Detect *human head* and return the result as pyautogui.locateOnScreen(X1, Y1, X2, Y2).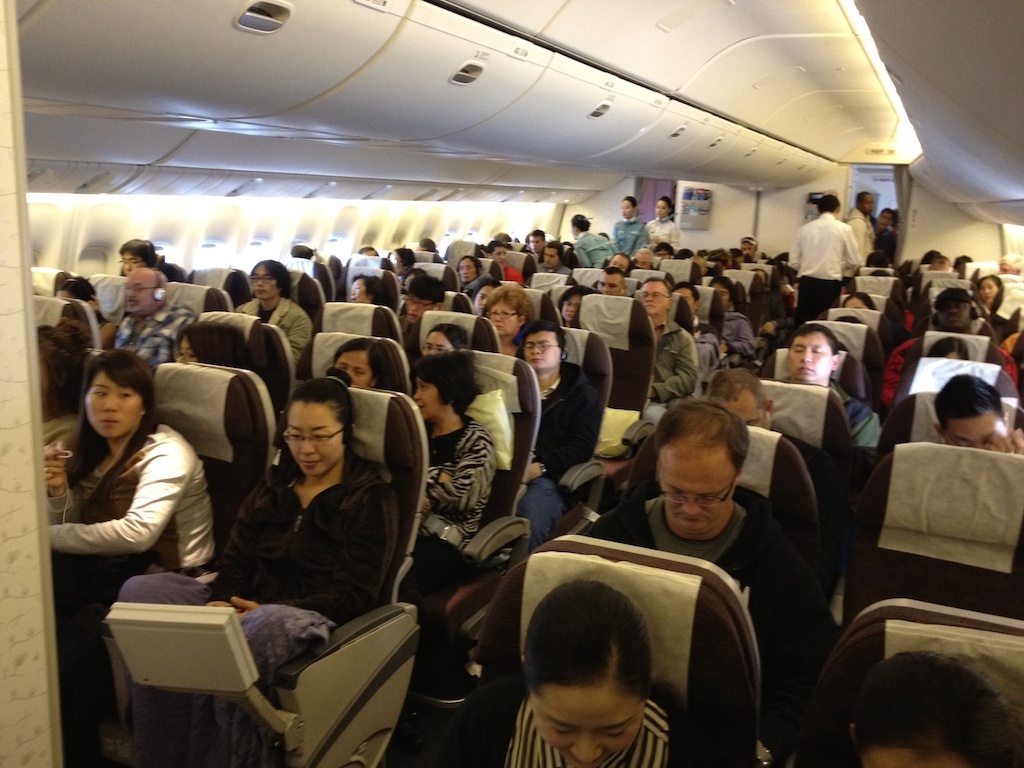
pyautogui.locateOnScreen(35, 330, 80, 414).
